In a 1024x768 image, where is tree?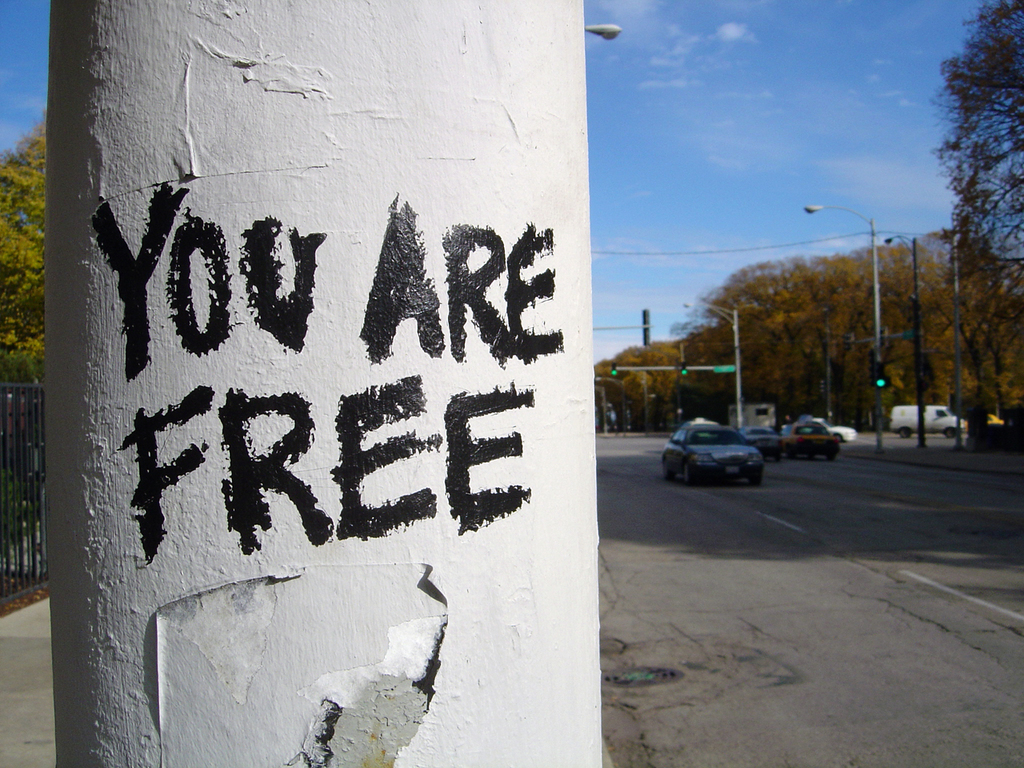
bbox=[0, 102, 46, 388].
